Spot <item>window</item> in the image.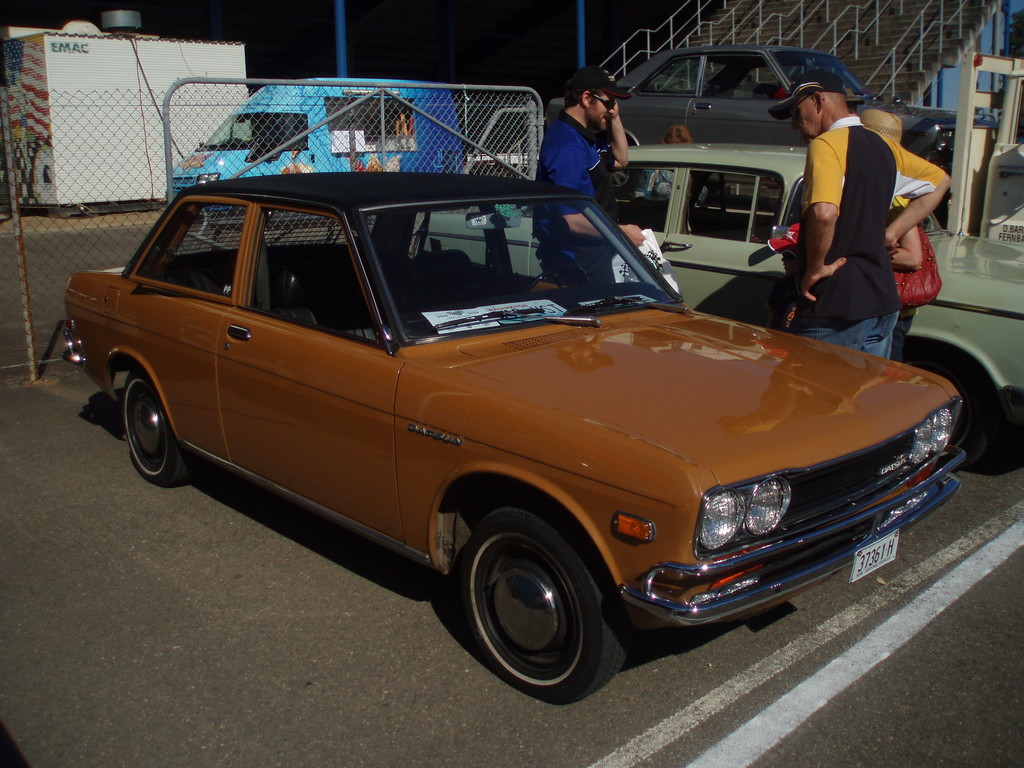
<item>window</item> found at (x1=678, y1=165, x2=783, y2=244).
